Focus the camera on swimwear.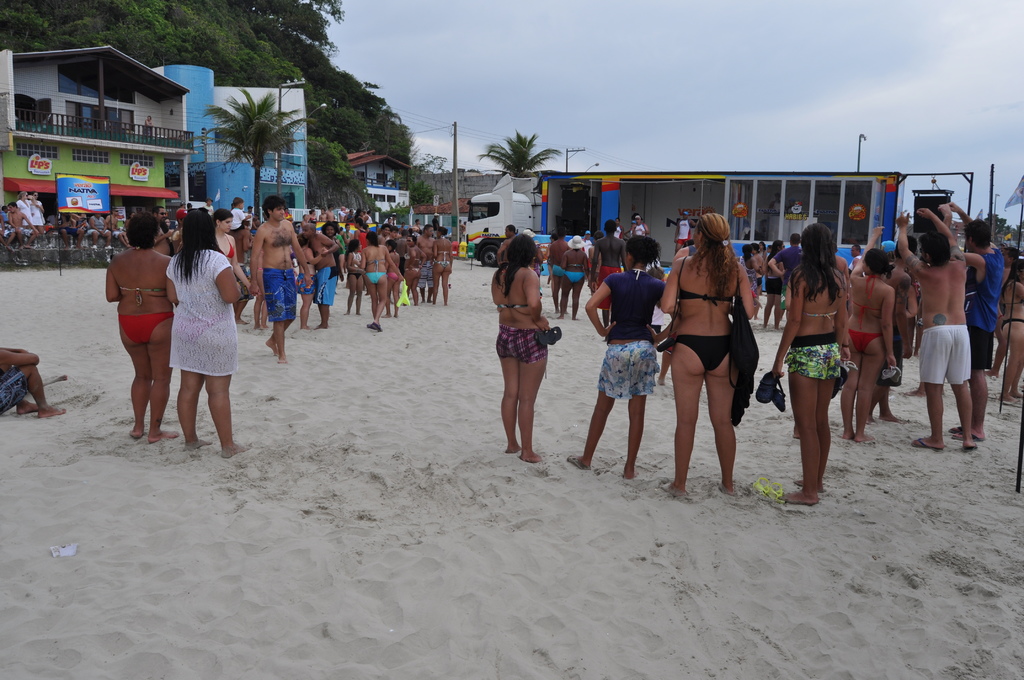
Focus region: <bbox>0, 366, 29, 412</bbox>.
